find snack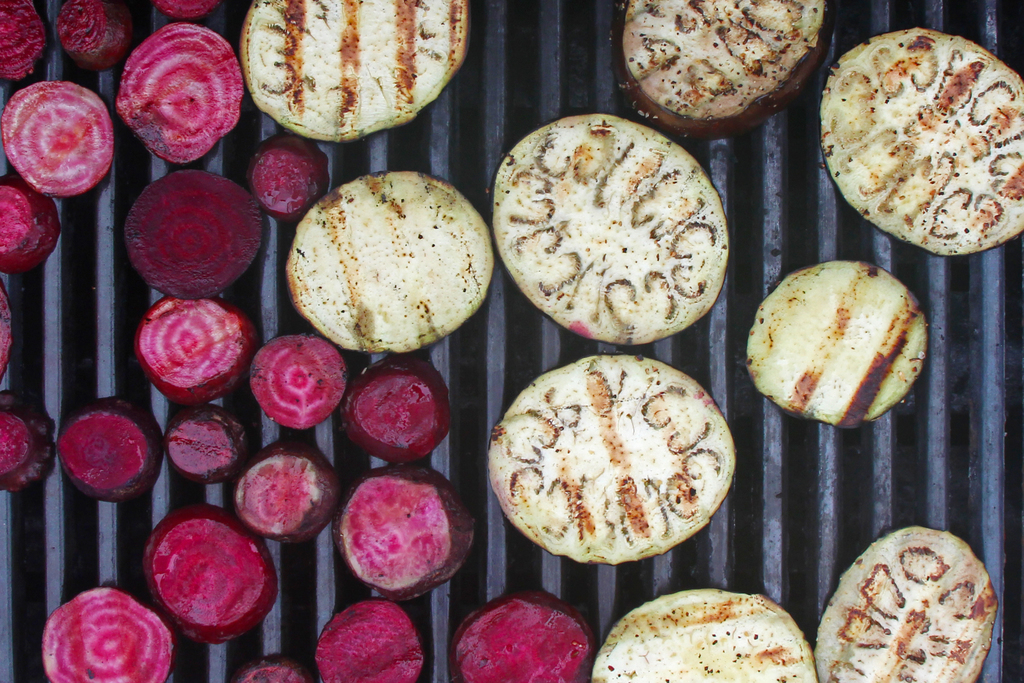
{"x1": 816, "y1": 24, "x2": 1023, "y2": 259}
